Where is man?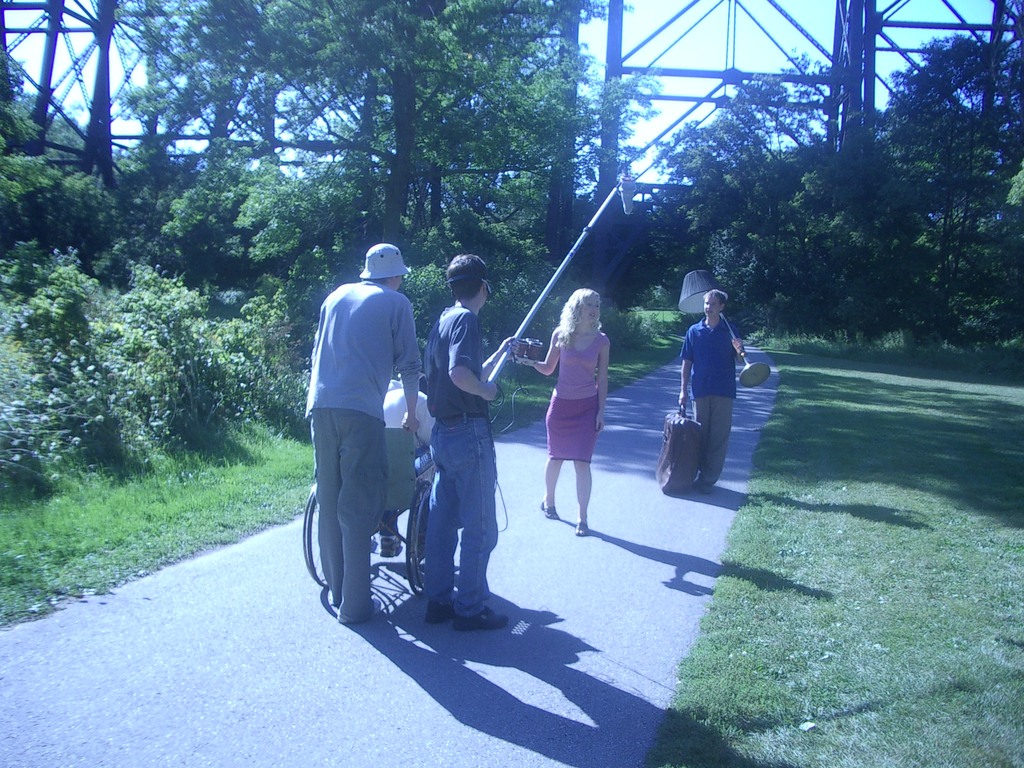
<bbox>428, 252, 506, 626</bbox>.
